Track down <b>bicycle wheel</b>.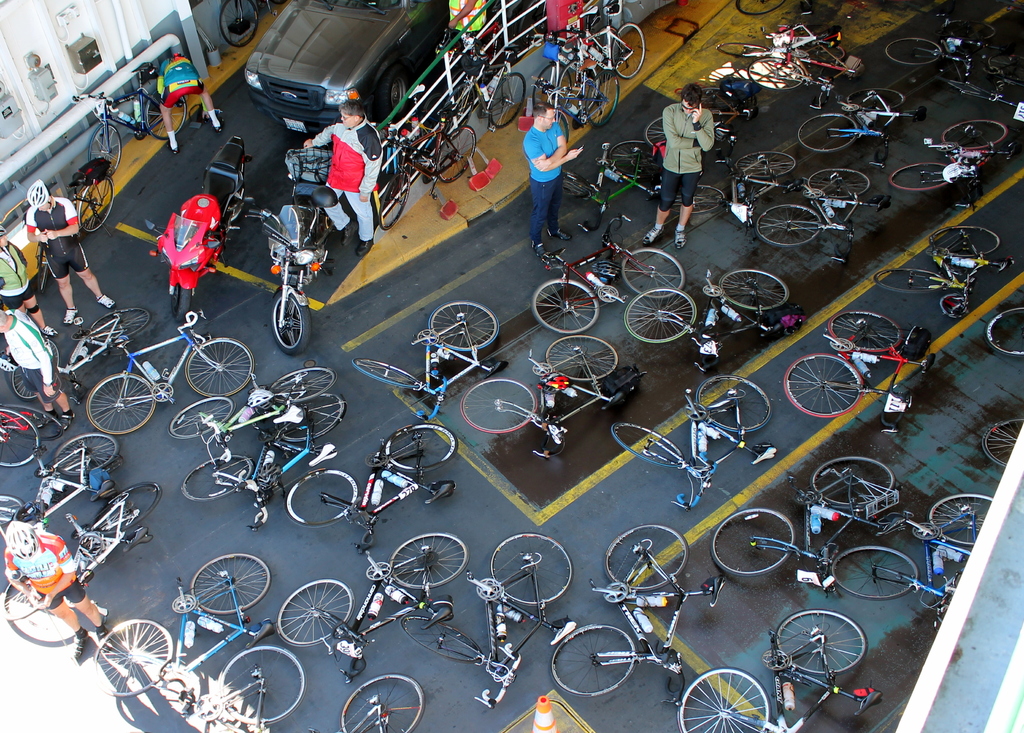
Tracked to [64, 166, 112, 234].
